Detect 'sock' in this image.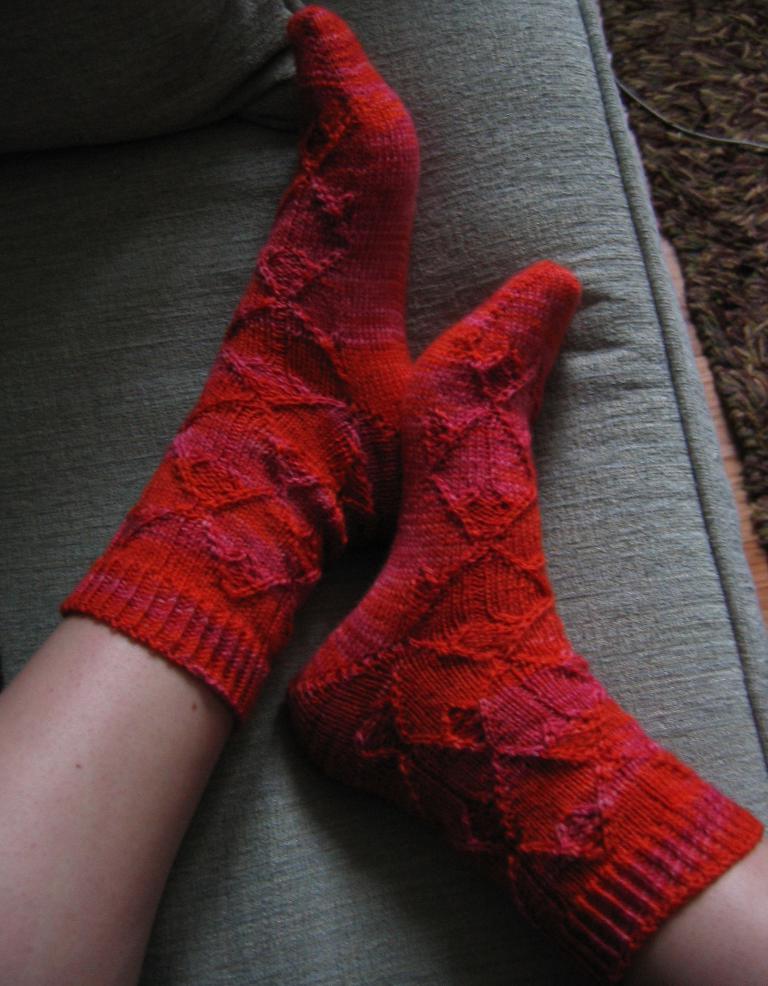
Detection: {"left": 61, "top": 6, "right": 421, "bottom": 722}.
